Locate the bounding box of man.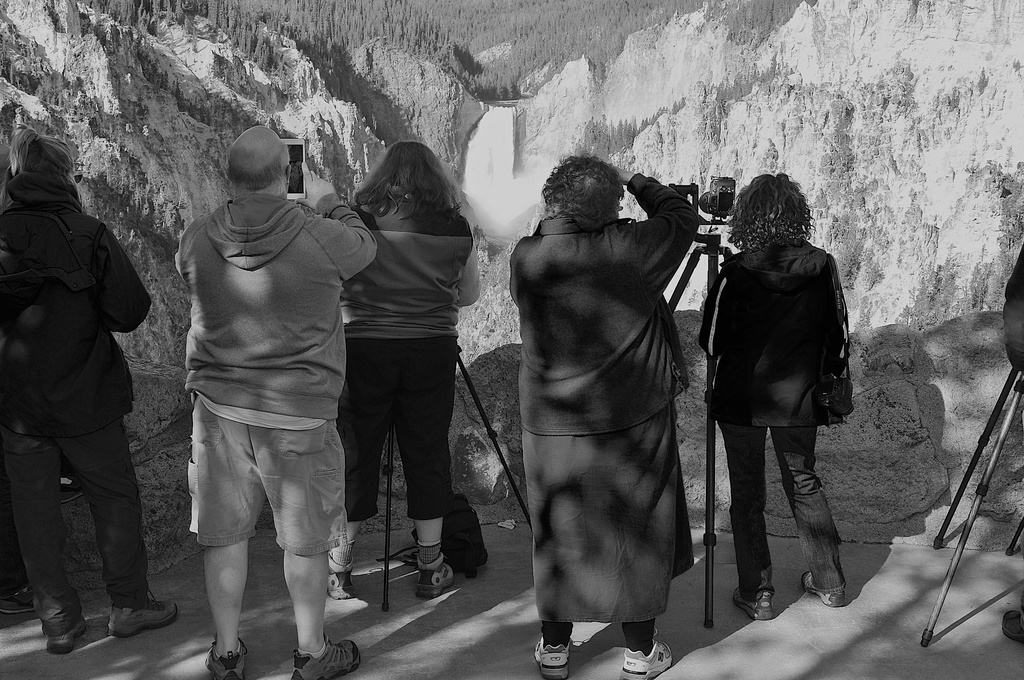
Bounding box: box=[463, 131, 694, 674].
